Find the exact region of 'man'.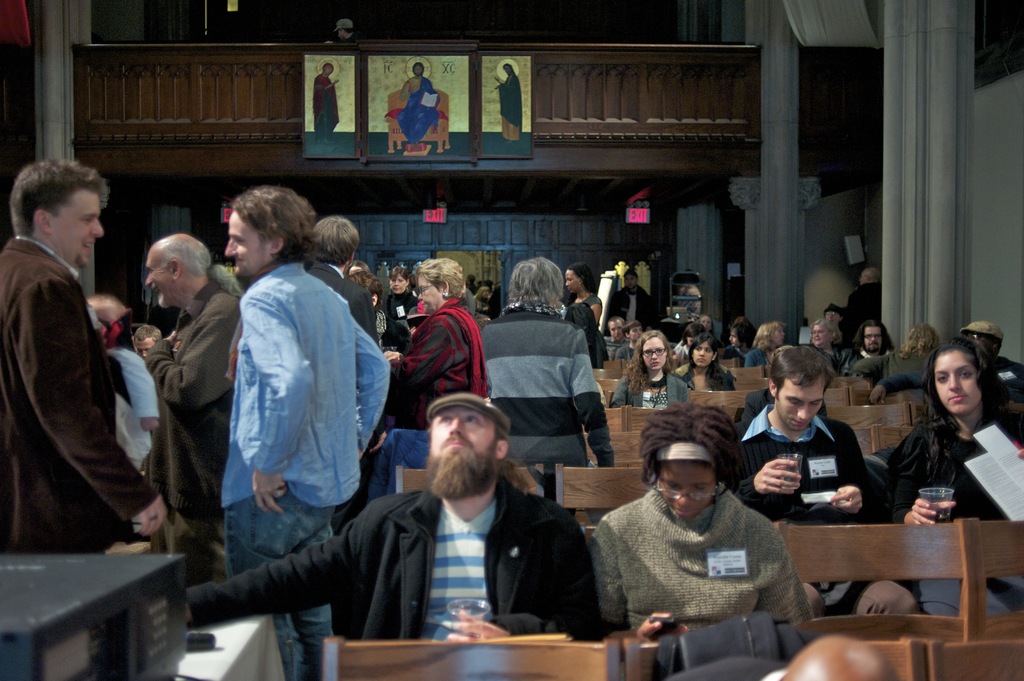
Exact region: region(662, 633, 901, 680).
